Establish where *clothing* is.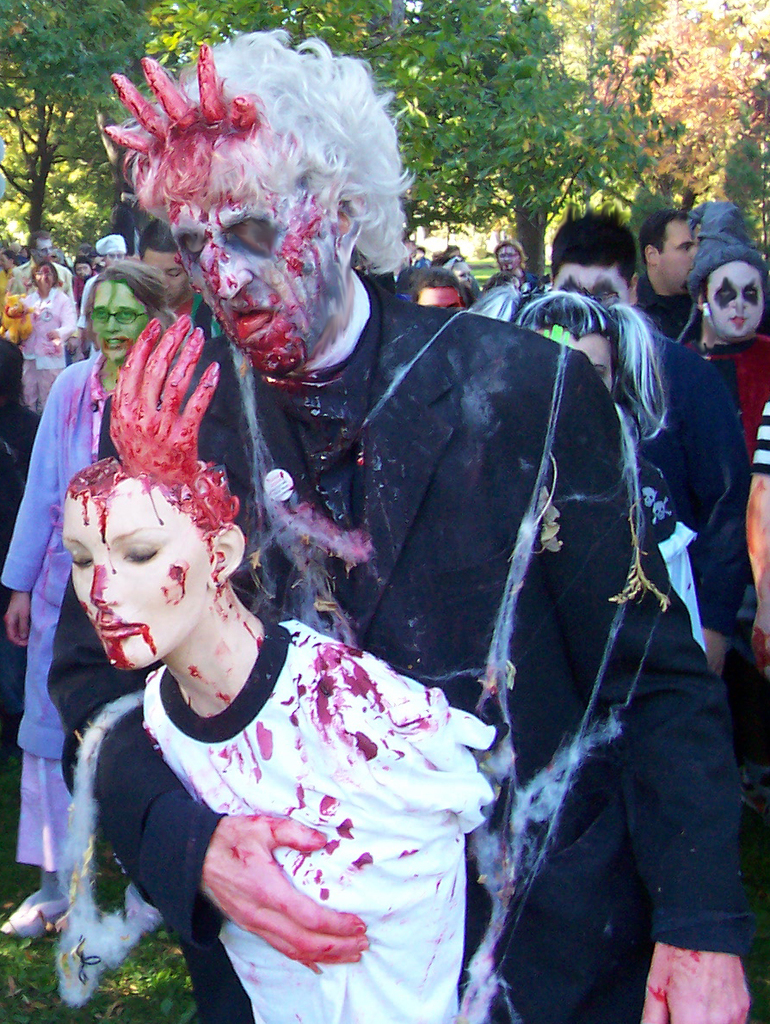
Established at bbox=[97, 623, 495, 1023].
